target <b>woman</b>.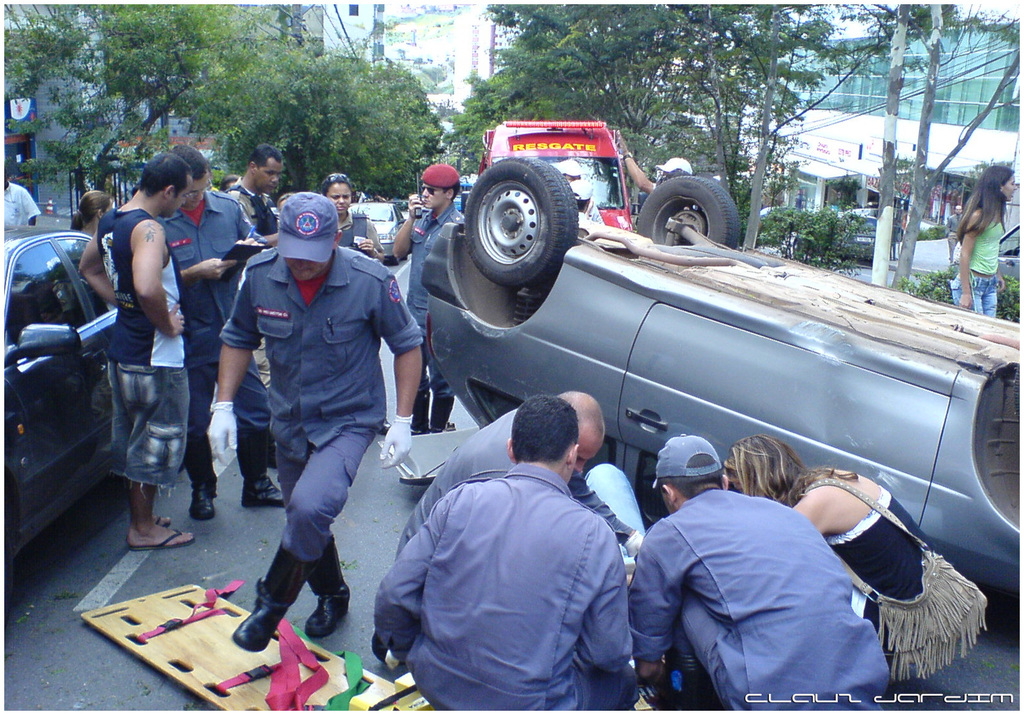
Target region: bbox=[721, 430, 946, 673].
